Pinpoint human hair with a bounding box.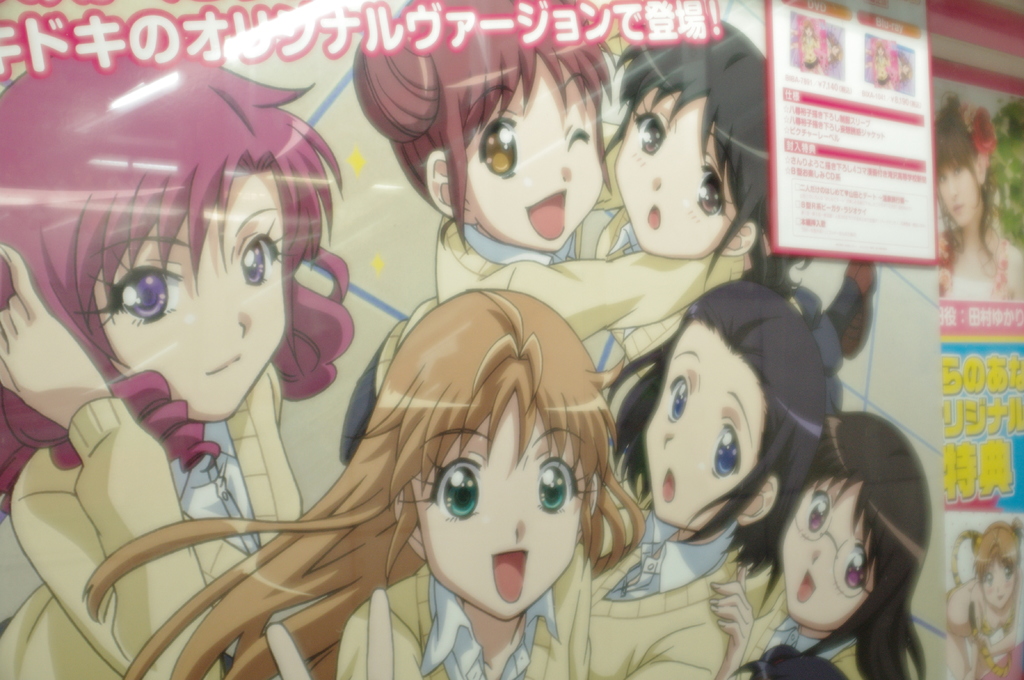
82 289 648 679.
